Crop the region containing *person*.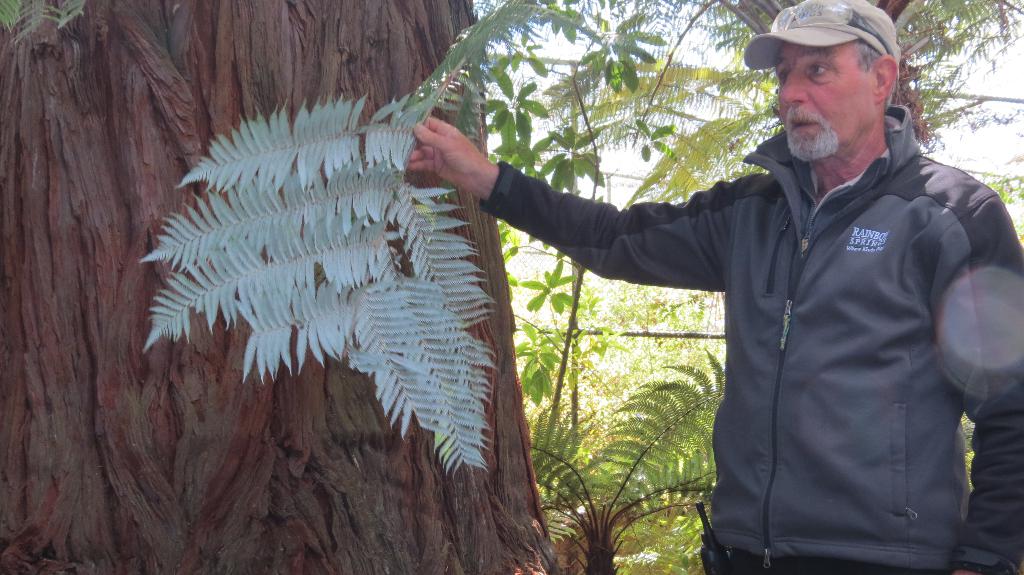
Crop region: [430,59,977,562].
